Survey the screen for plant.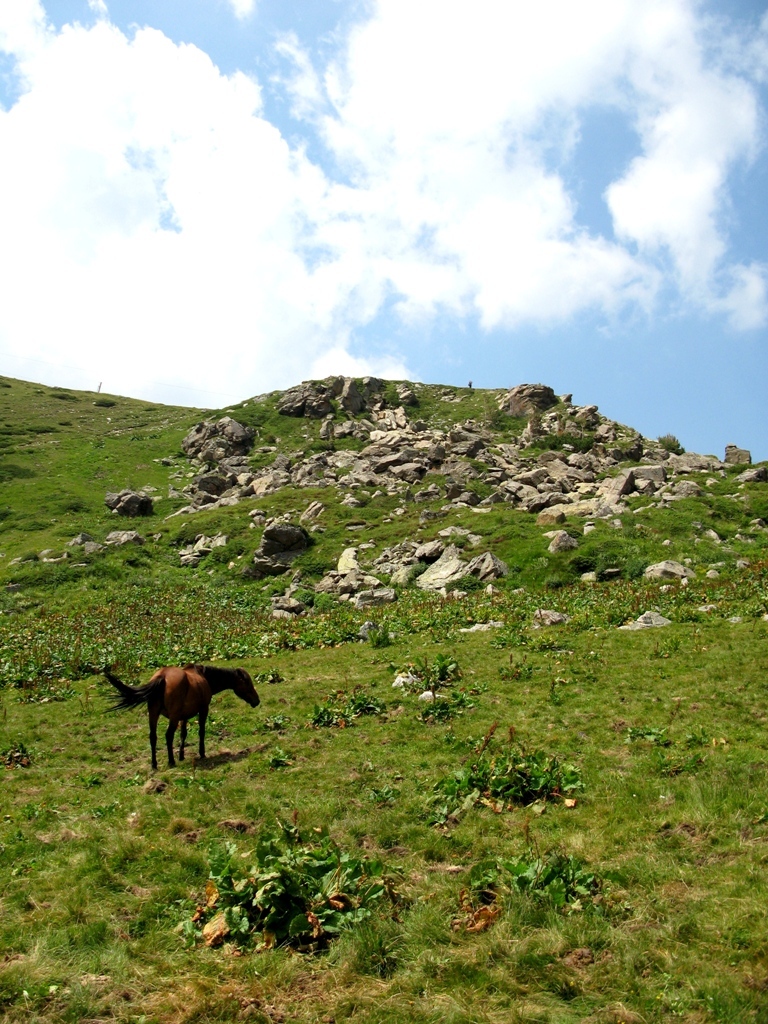
Survey found: locate(621, 455, 767, 604).
